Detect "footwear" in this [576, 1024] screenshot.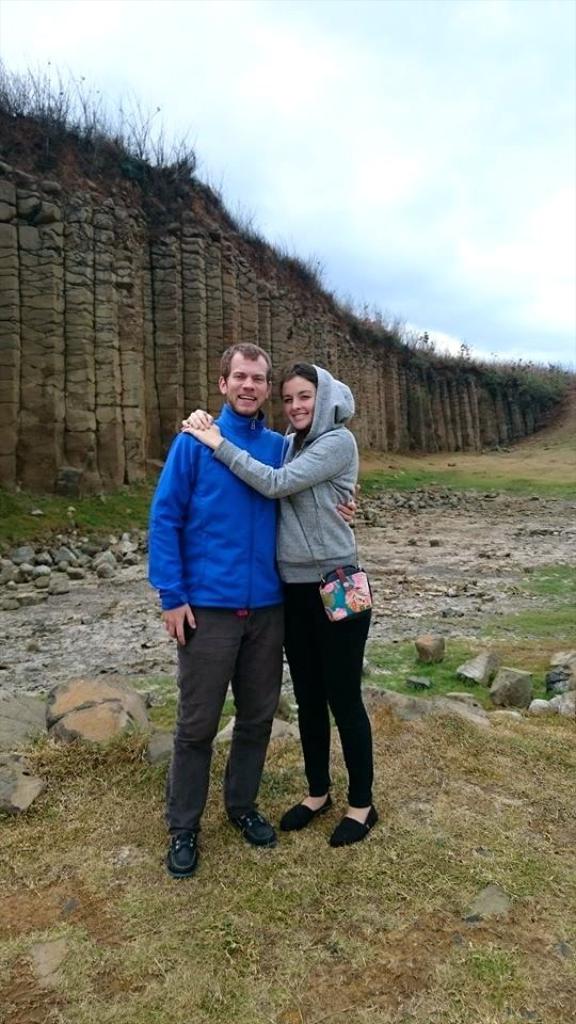
Detection: [left=275, top=790, right=334, bottom=831].
